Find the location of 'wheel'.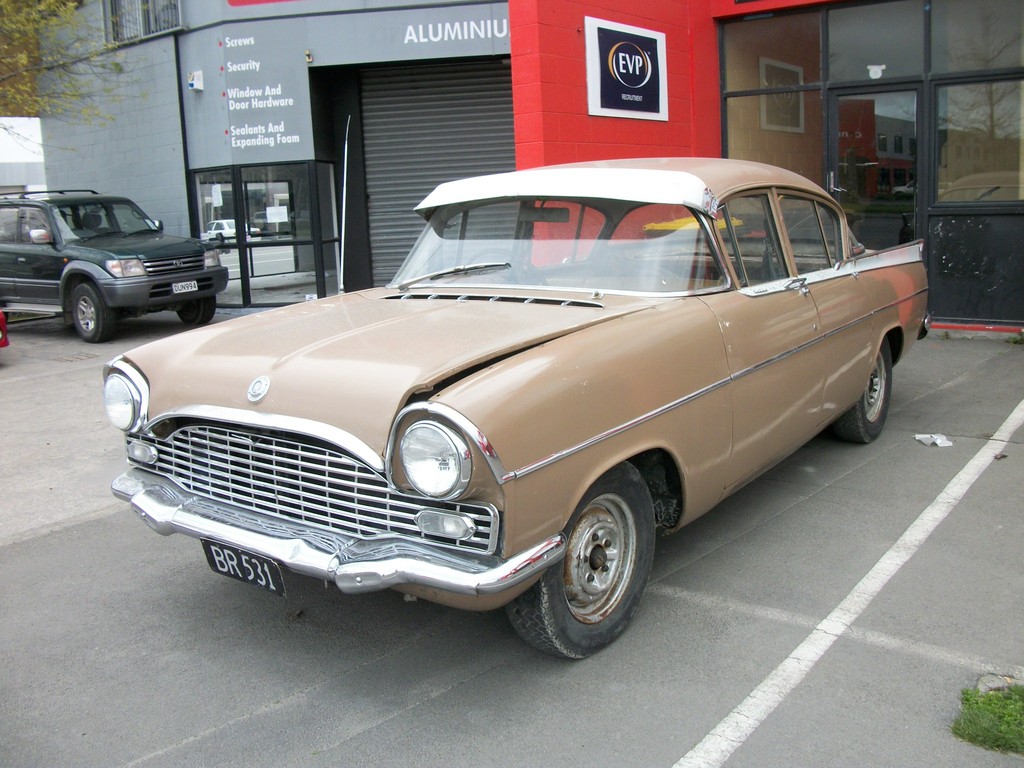
Location: 464, 248, 547, 287.
